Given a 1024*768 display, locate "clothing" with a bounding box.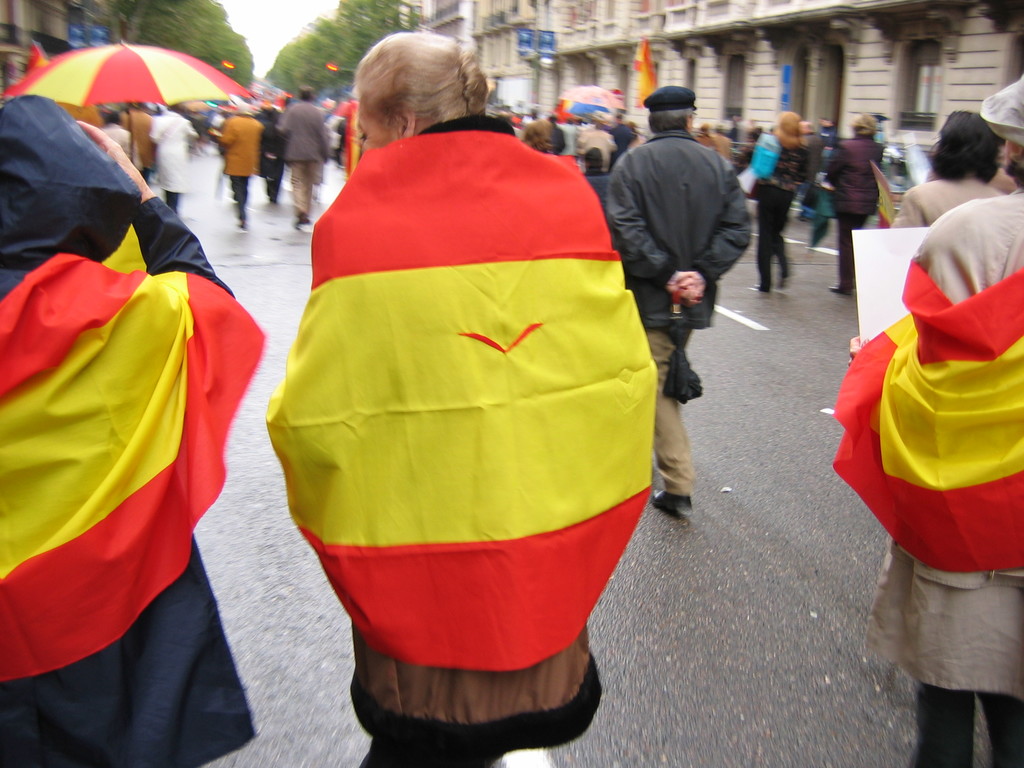
Located: bbox=[749, 129, 797, 287].
